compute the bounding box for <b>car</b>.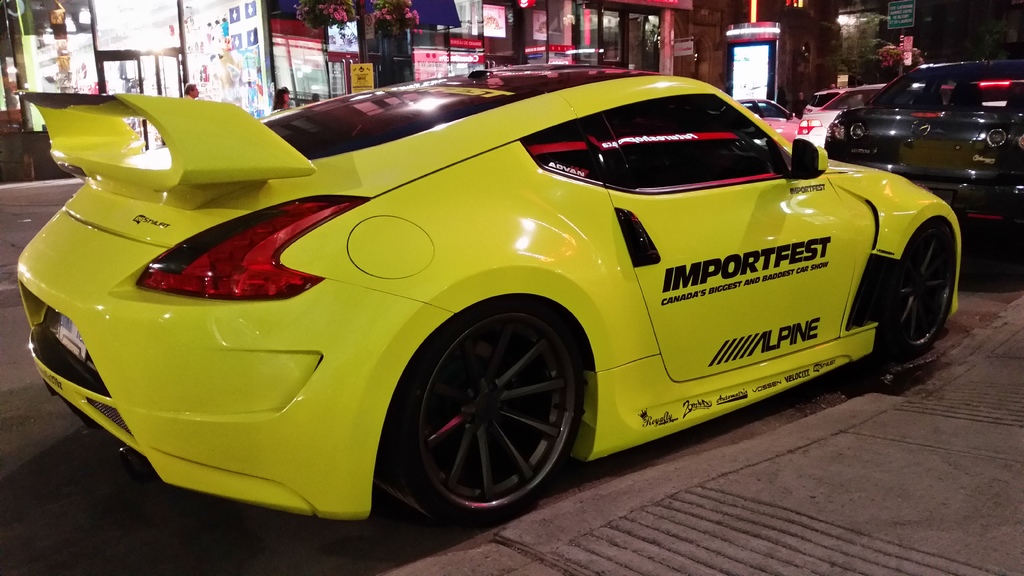
[805, 85, 863, 111].
